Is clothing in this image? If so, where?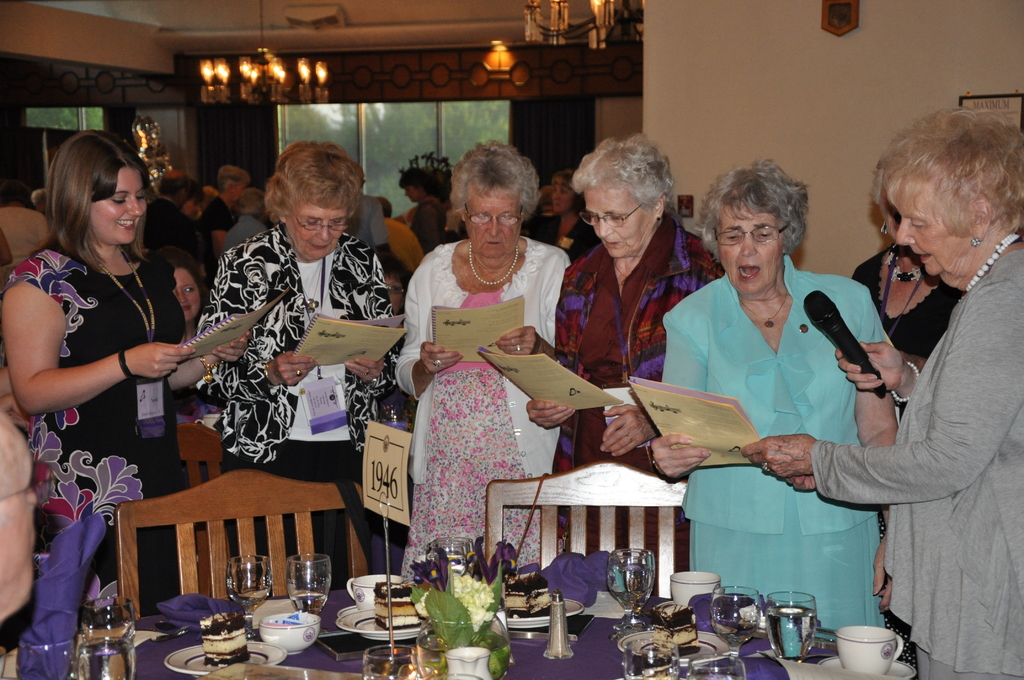
Yes, at {"left": 658, "top": 244, "right": 884, "bottom": 633}.
